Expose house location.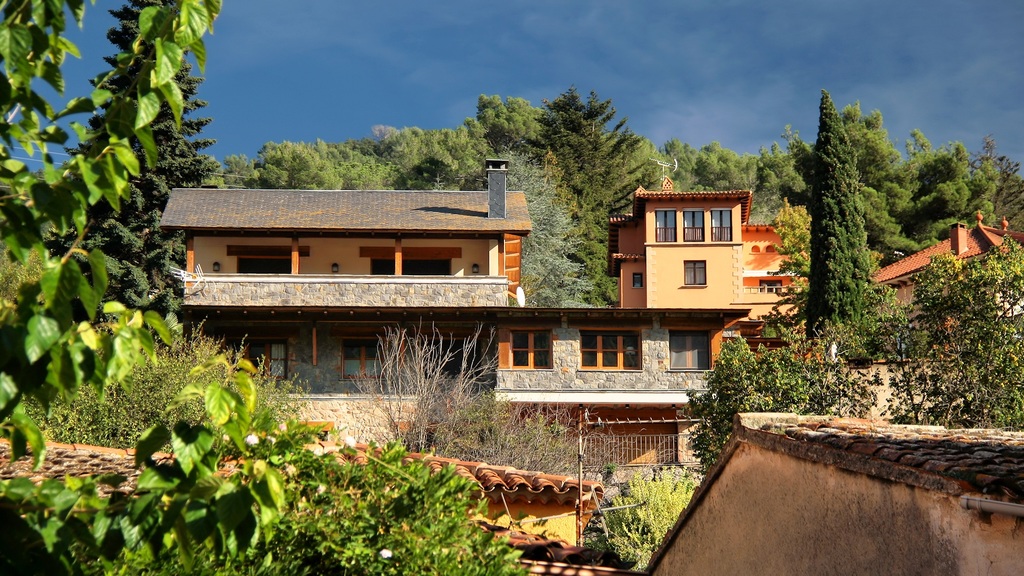
Exposed at 151,140,805,437.
